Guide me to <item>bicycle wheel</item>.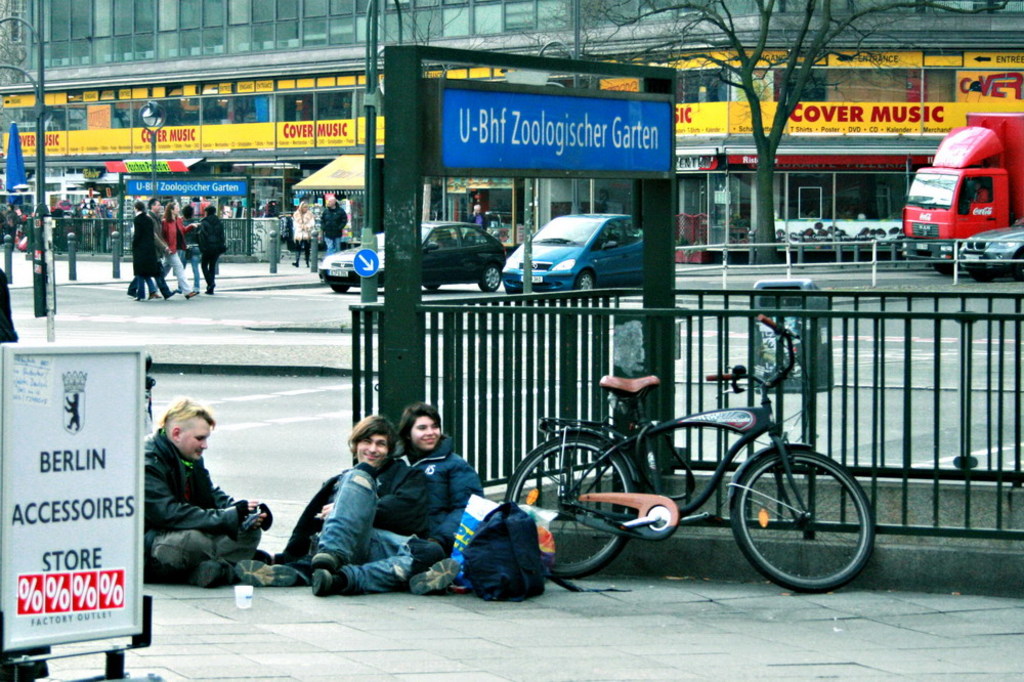
Guidance: <region>519, 443, 641, 582</region>.
